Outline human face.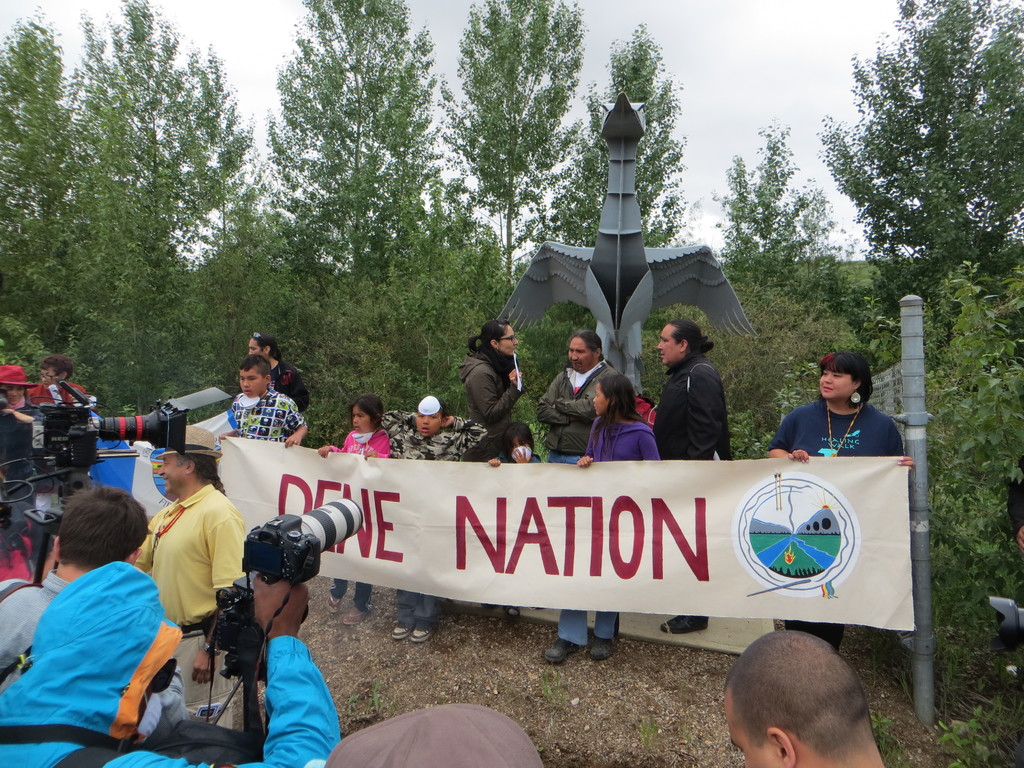
Outline: [left=248, top=338, right=266, bottom=360].
